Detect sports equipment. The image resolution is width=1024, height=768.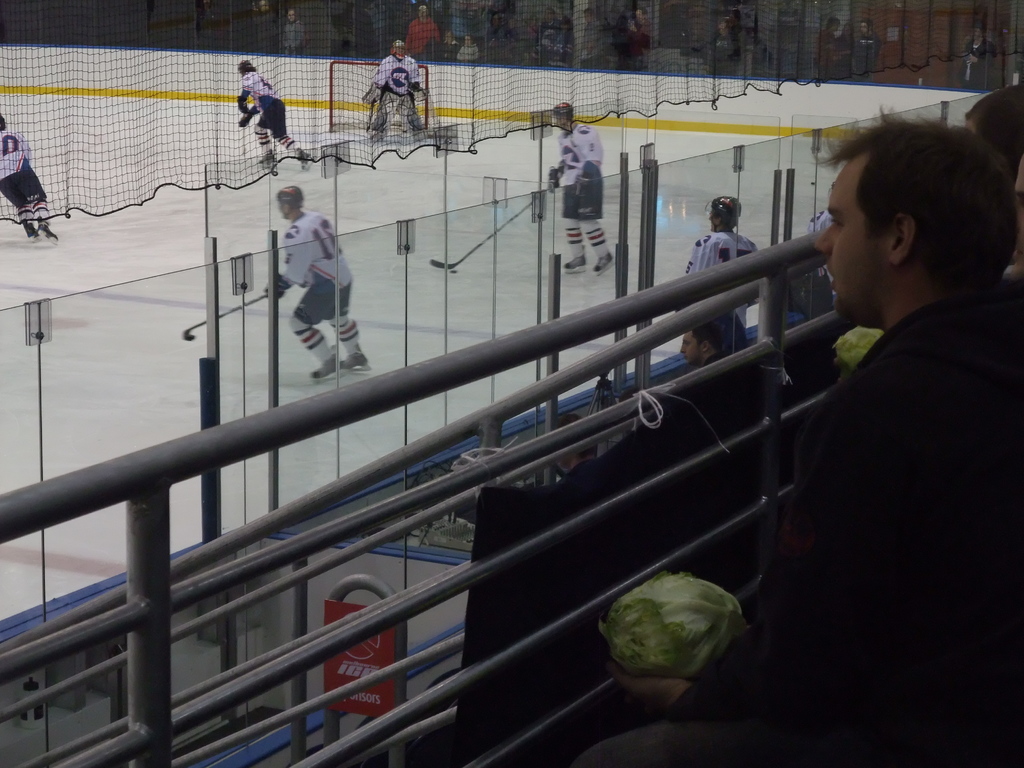
{"x1": 182, "y1": 292, "x2": 284, "y2": 340}.
